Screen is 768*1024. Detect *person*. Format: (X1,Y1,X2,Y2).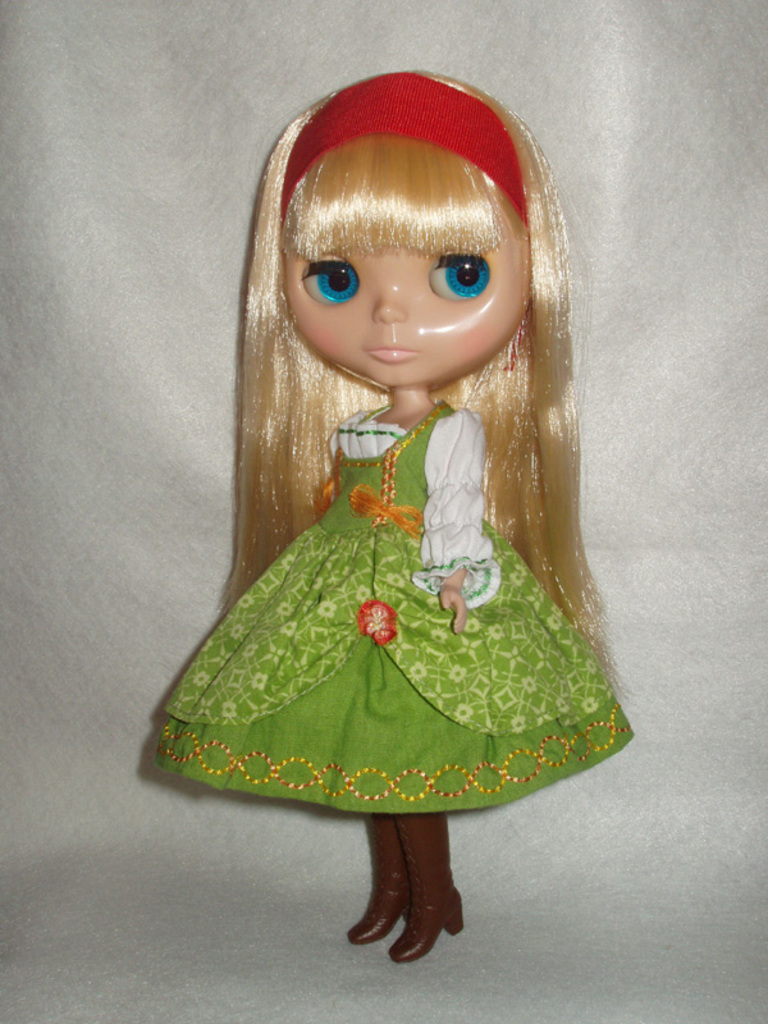
(145,69,630,965).
